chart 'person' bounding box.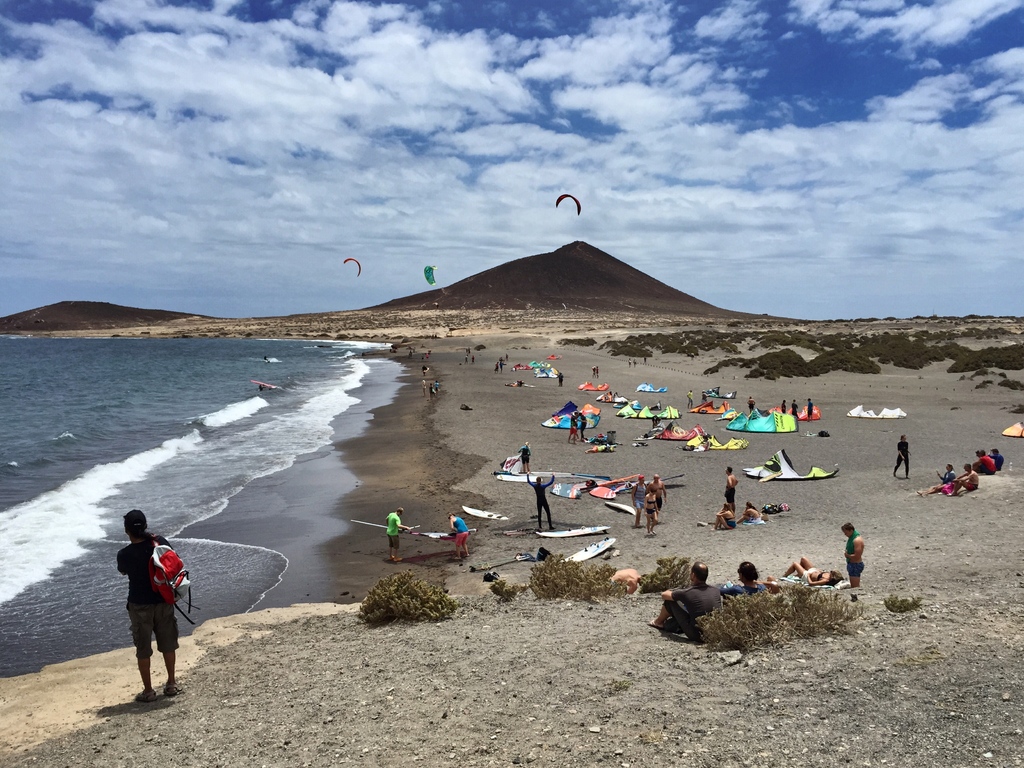
Charted: <box>632,474,652,526</box>.
